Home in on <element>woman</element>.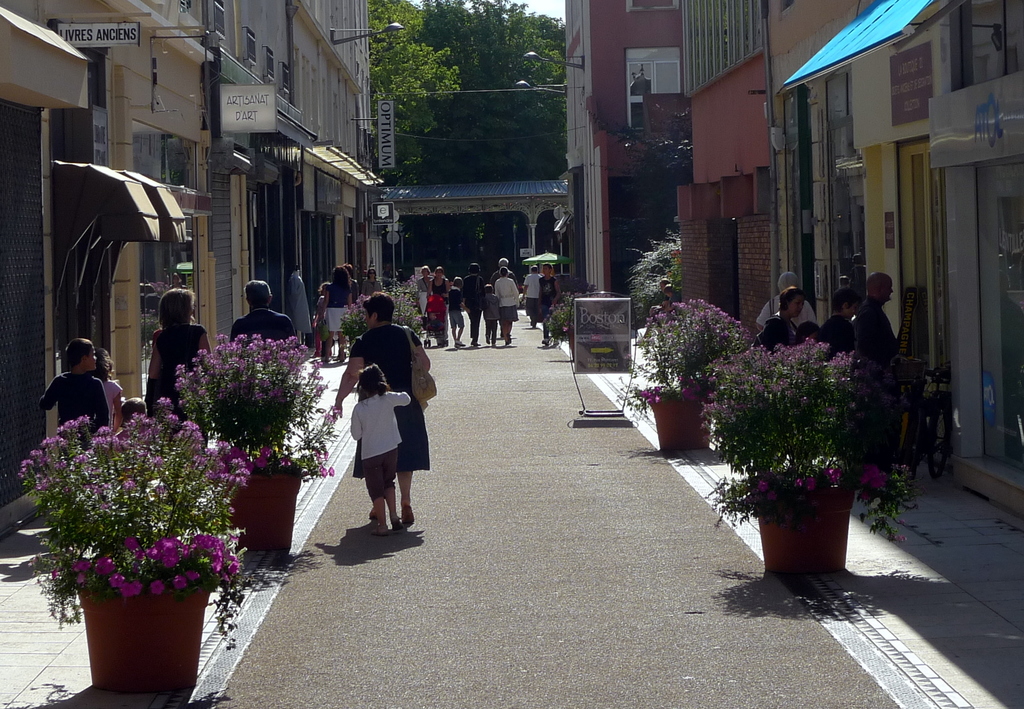
Homed in at region(415, 266, 432, 318).
